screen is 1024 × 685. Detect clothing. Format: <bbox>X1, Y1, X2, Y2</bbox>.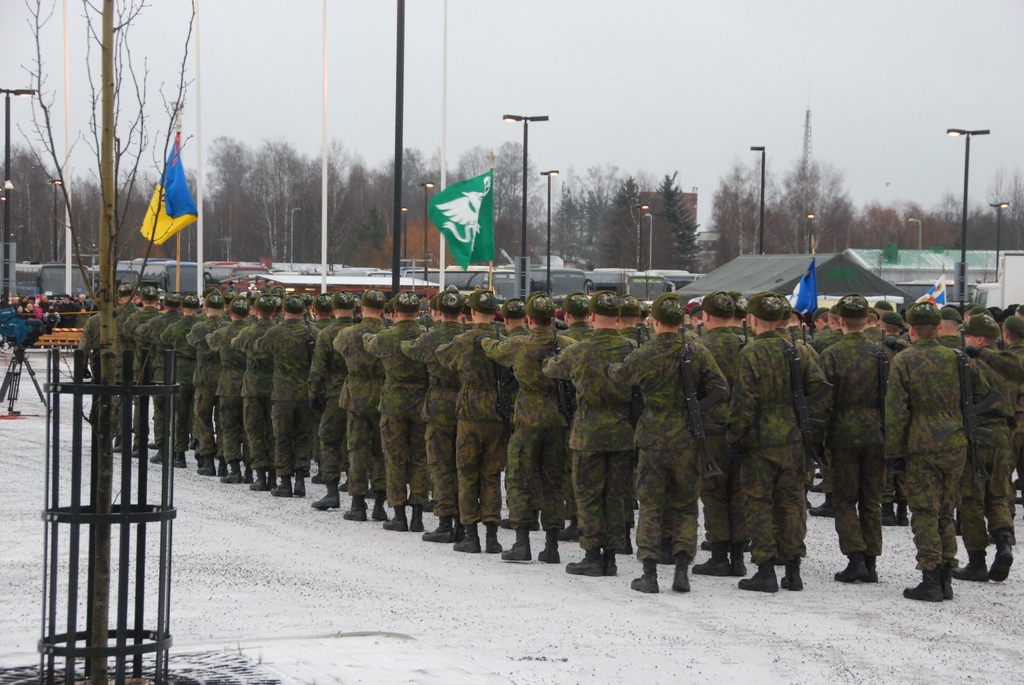
<bbox>115, 300, 138, 431</bbox>.
